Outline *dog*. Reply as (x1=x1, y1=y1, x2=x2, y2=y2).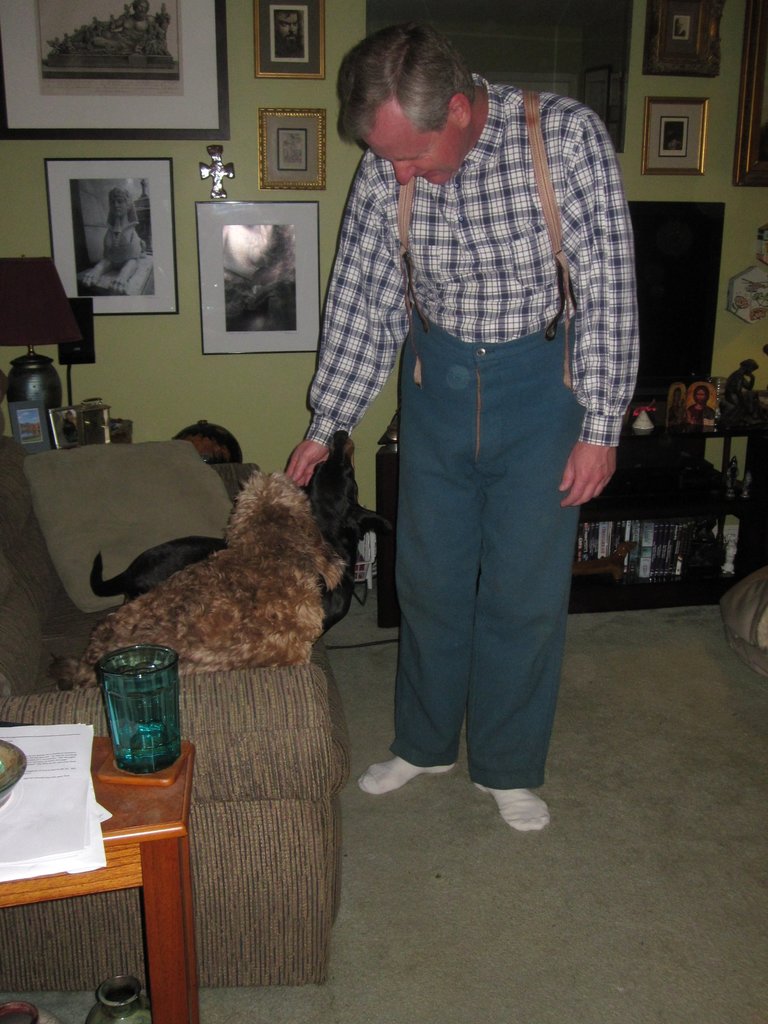
(x1=93, y1=453, x2=377, y2=637).
